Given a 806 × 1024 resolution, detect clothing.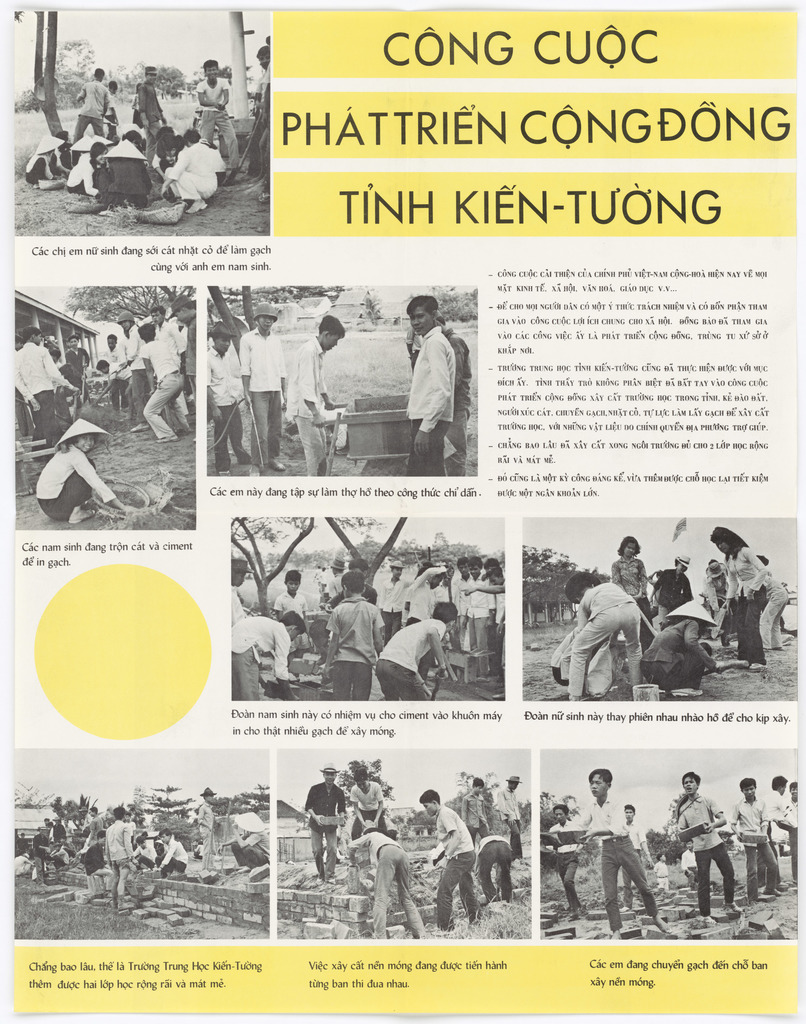
detection(10, 335, 74, 431).
